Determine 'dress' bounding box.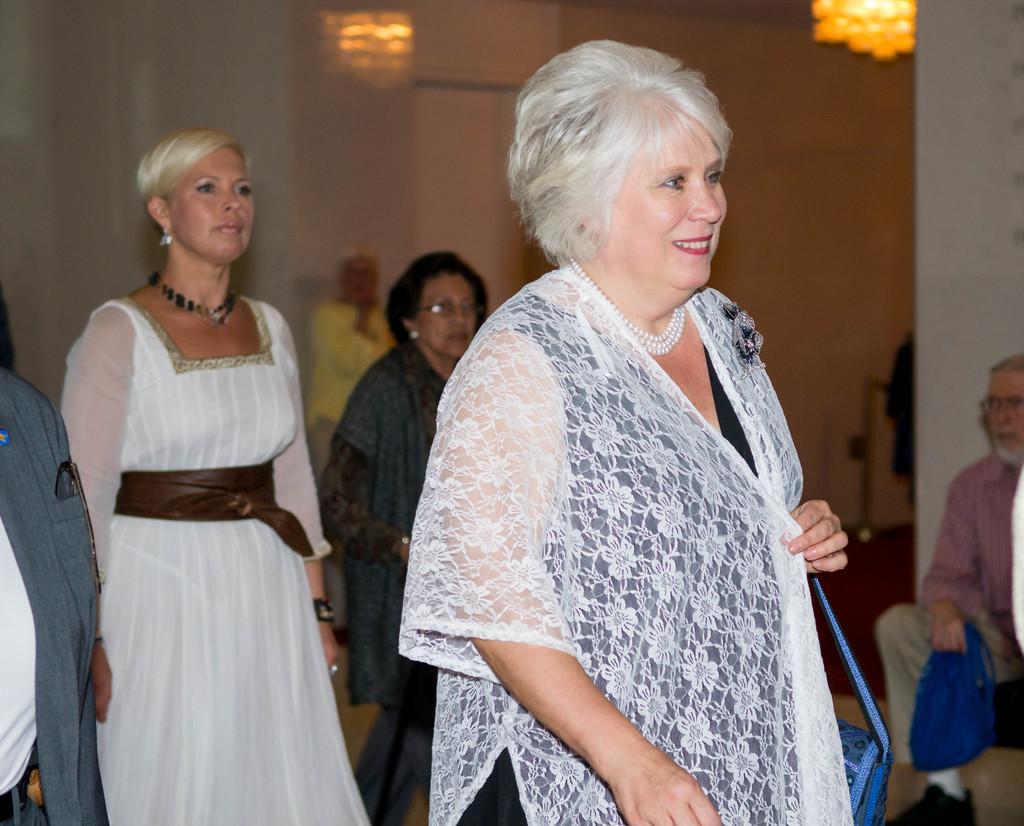
Determined: <bbox>435, 337, 806, 825</bbox>.
